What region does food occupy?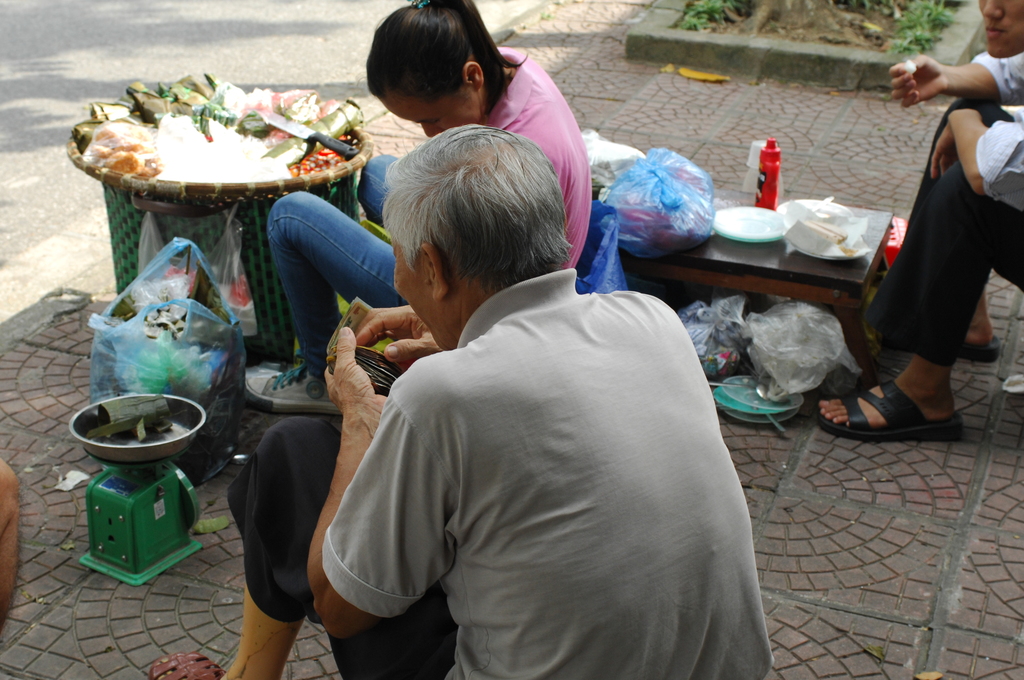
<box>72,68,366,182</box>.
